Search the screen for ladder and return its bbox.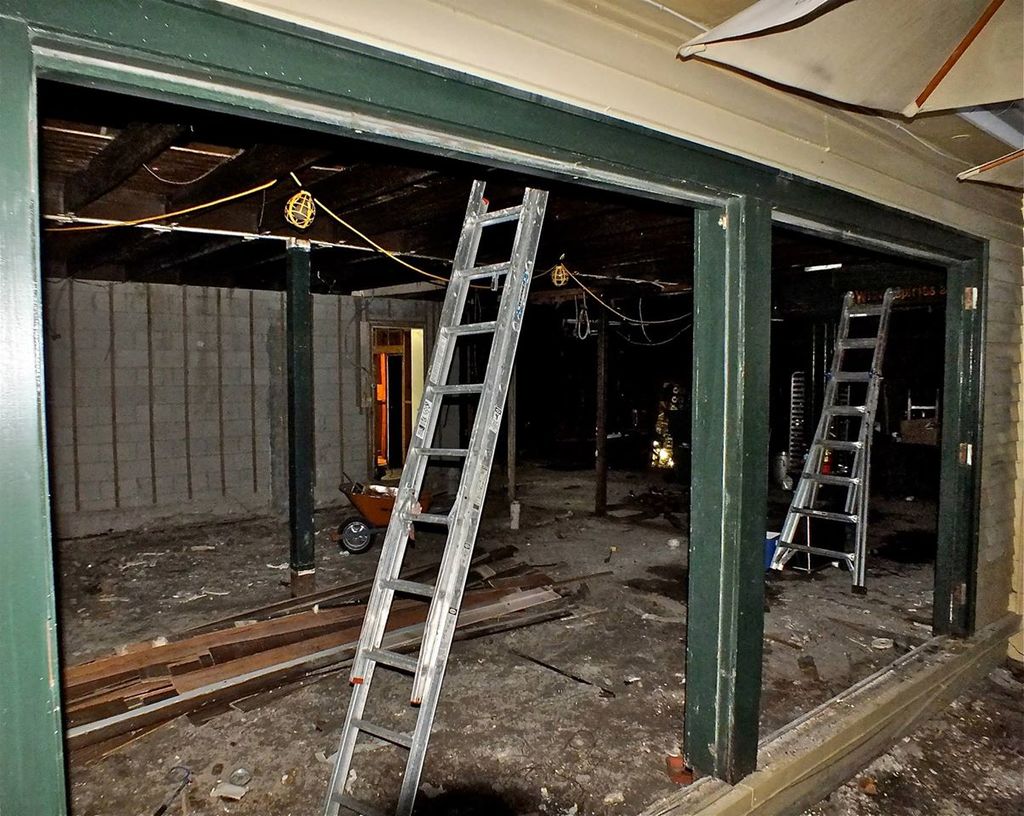
Found: 764:290:894:592.
